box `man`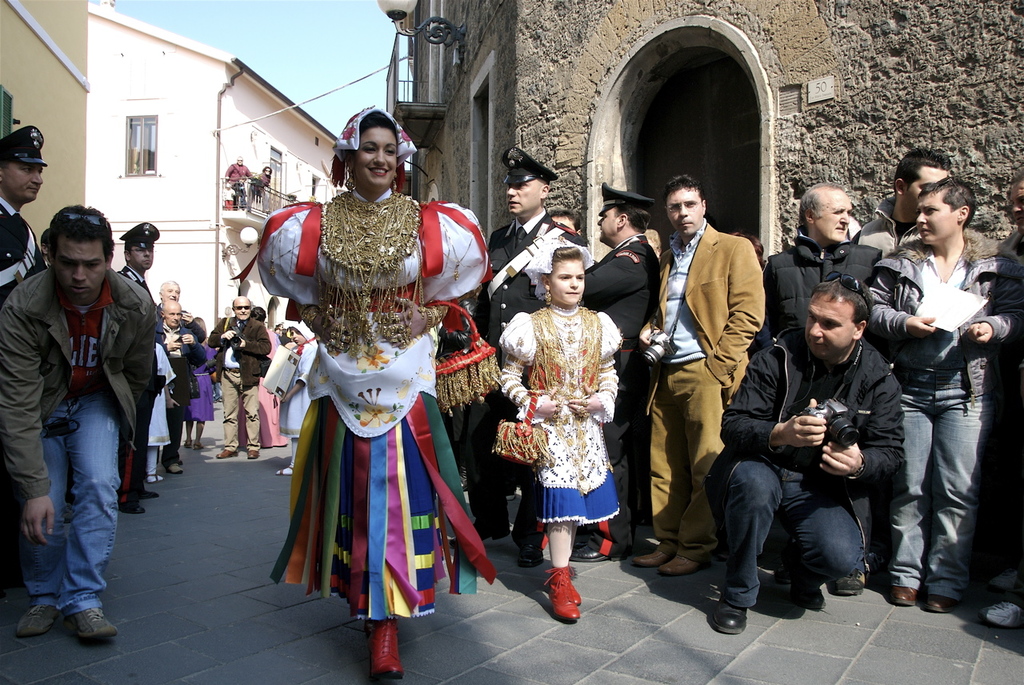
l=988, t=174, r=1023, b=629
